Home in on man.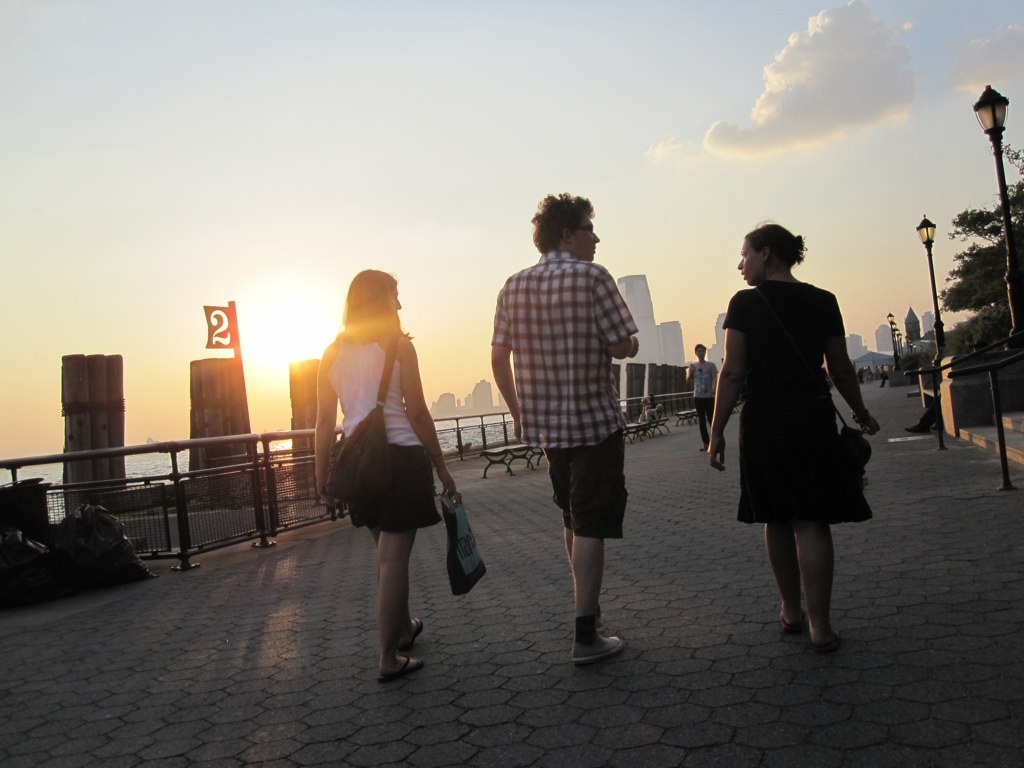
Homed in at box(685, 343, 723, 452).
